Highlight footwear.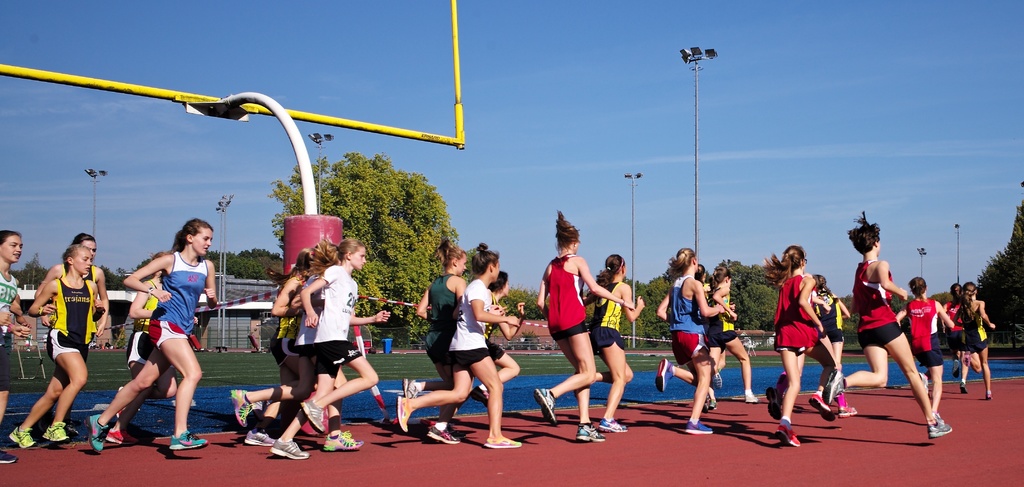
Highlighted region: bbox=[685, 420, 713, 433].
